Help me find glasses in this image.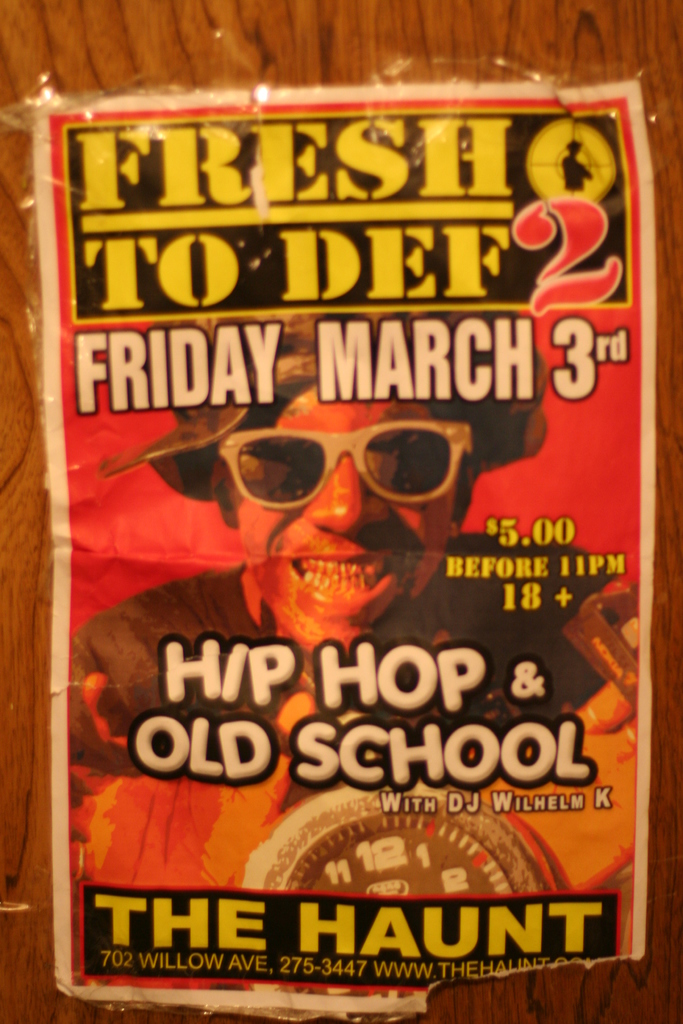
Found it: Rect(205, 419, 481, 511).
